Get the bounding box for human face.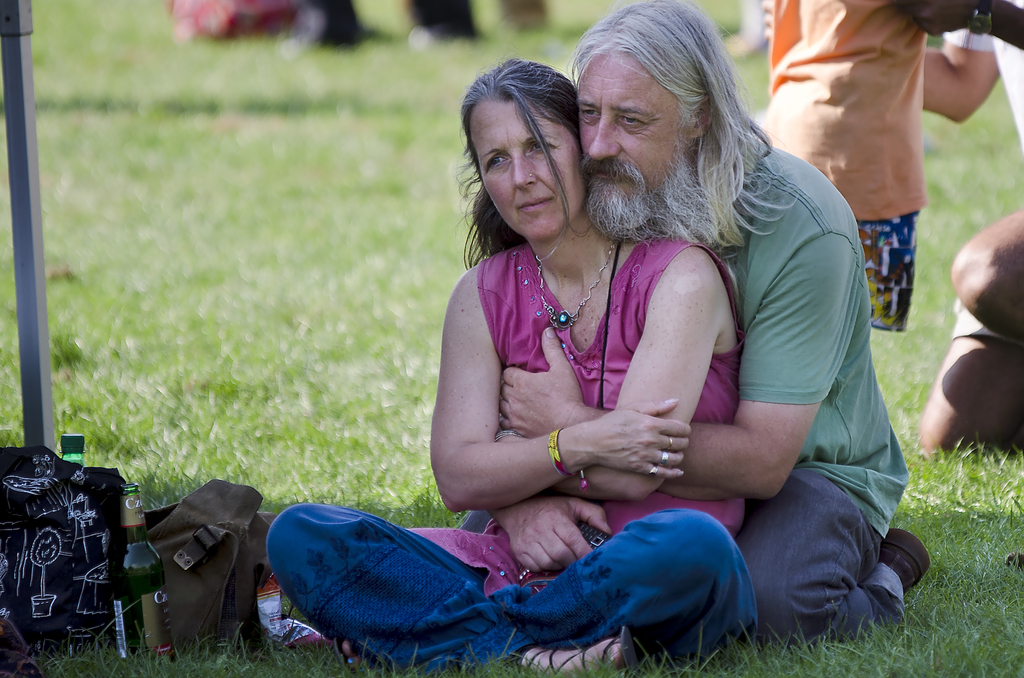
select_region(463, 97, 582, 243).
